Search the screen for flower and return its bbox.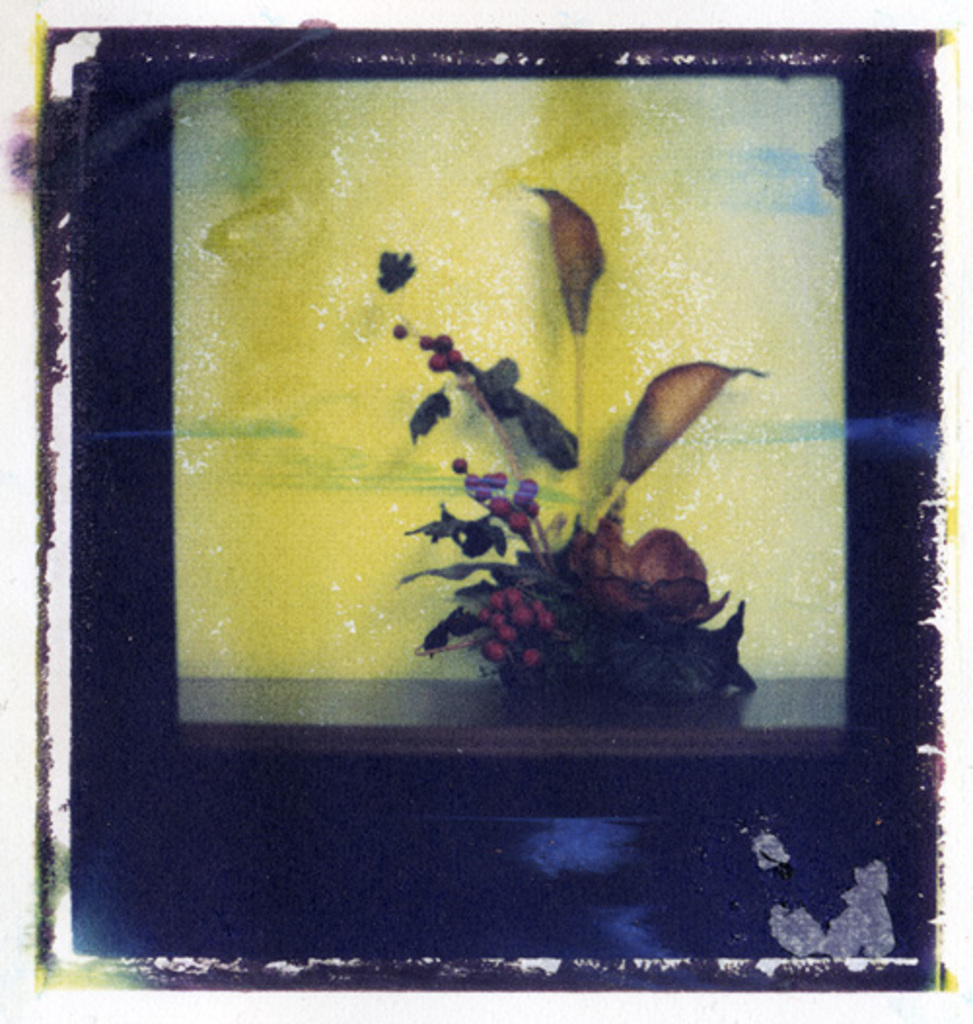
Found: bbox=(490, 619, 518, 644).
